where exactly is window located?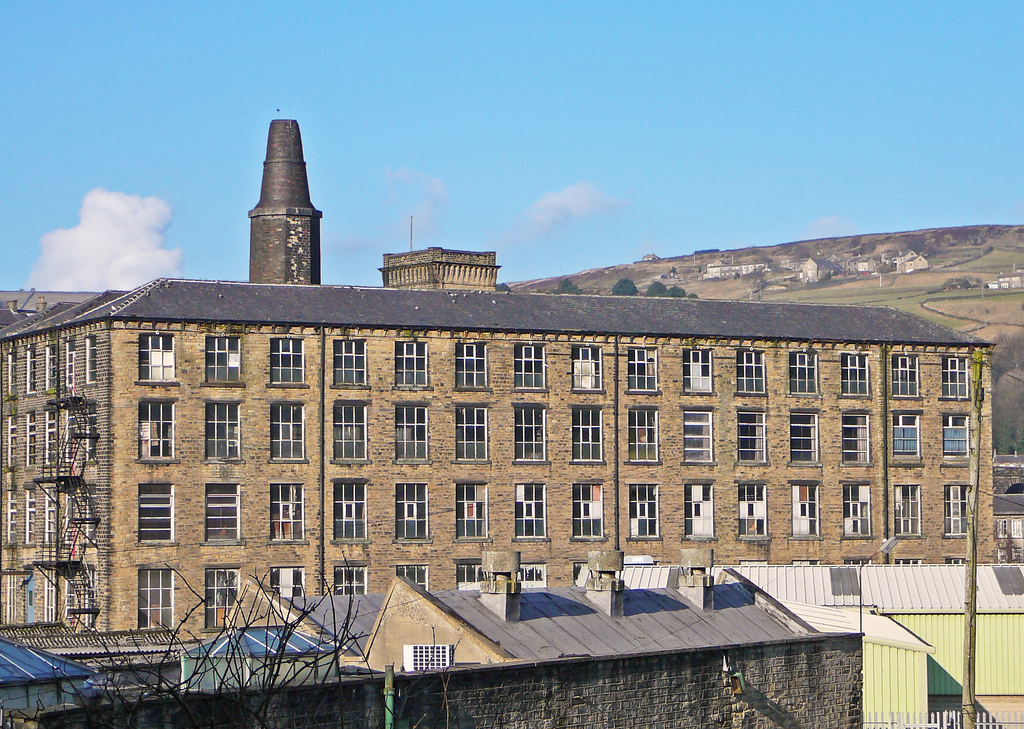
Its bounding box is pyautogui.locateOnScreen(42, 486, 63, 542).
